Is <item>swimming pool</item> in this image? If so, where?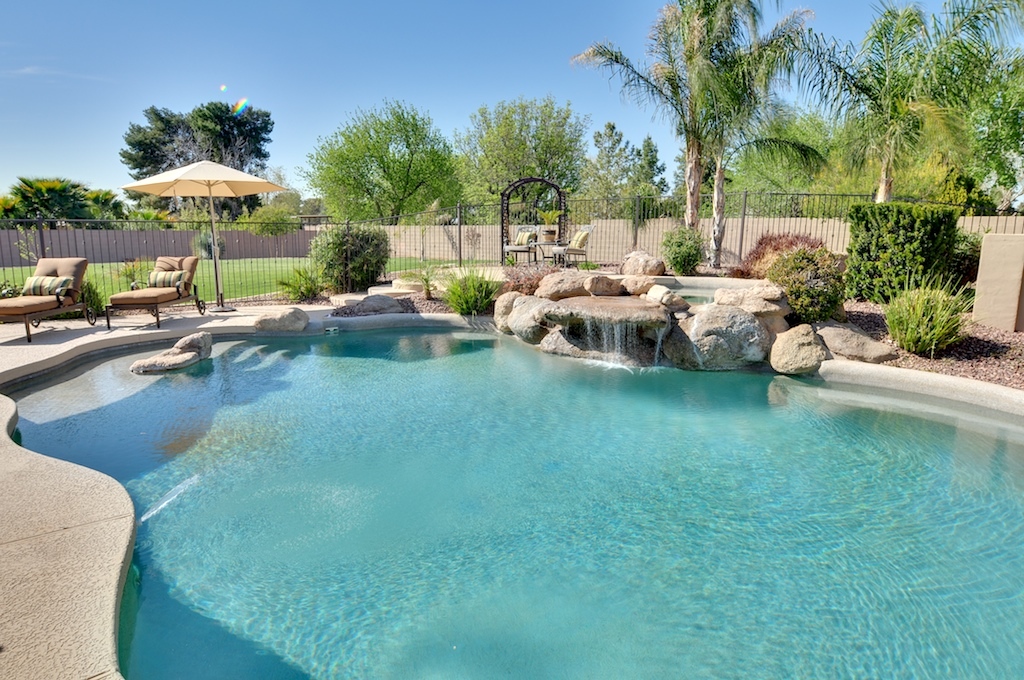
Yes, at box(32, 285, 996, 671).
